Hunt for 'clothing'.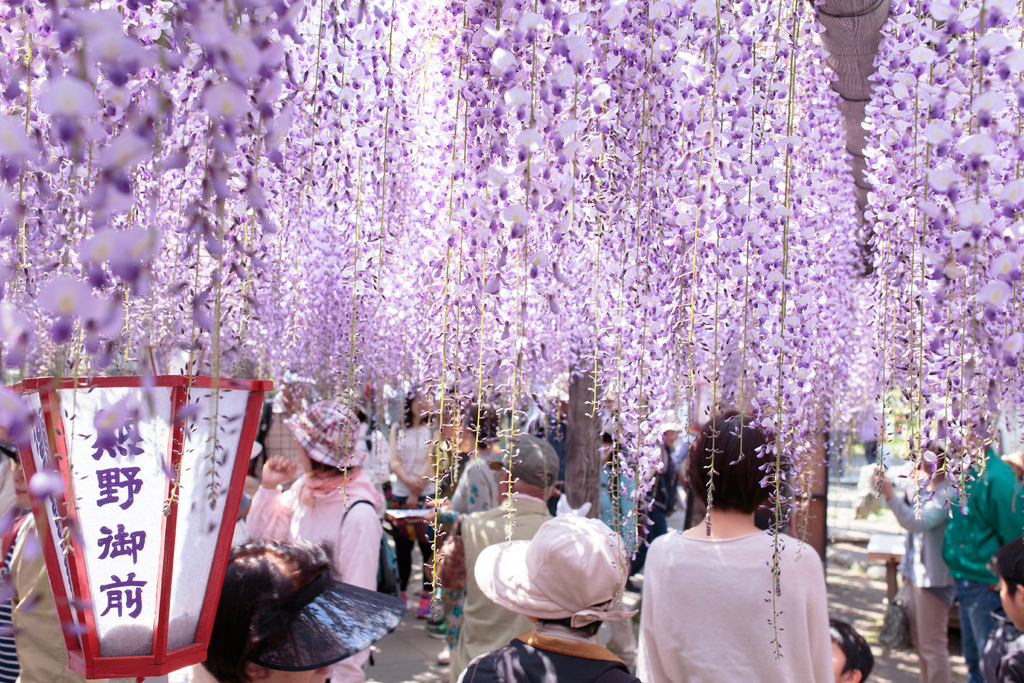
Hunted down at box=[257, 391, 309, 472].
